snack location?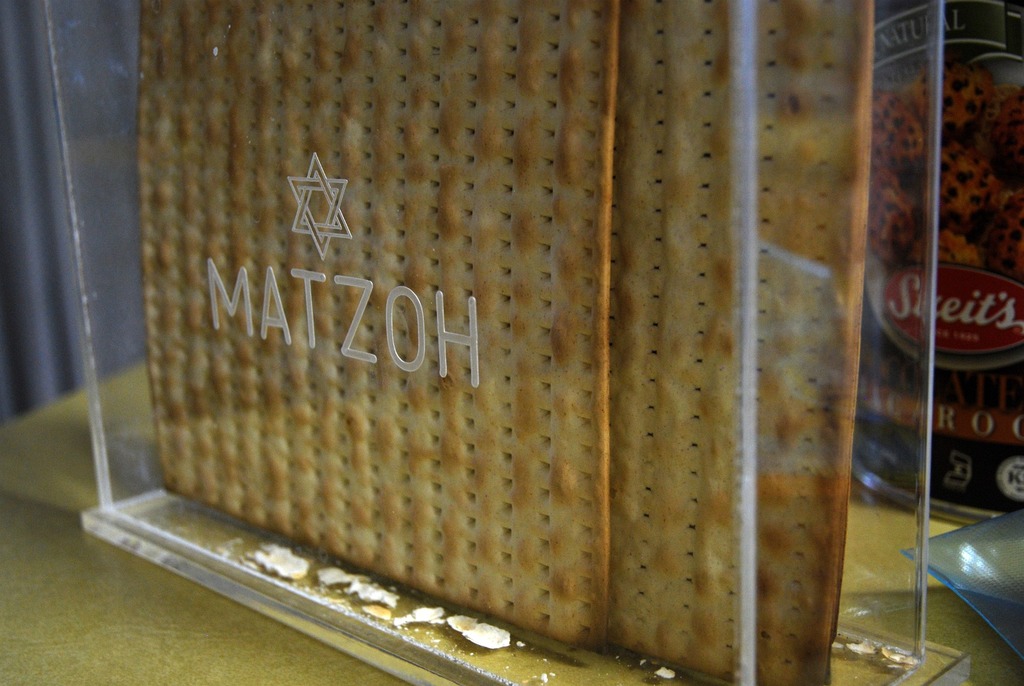
rect(847, 46, 1015, 601)
